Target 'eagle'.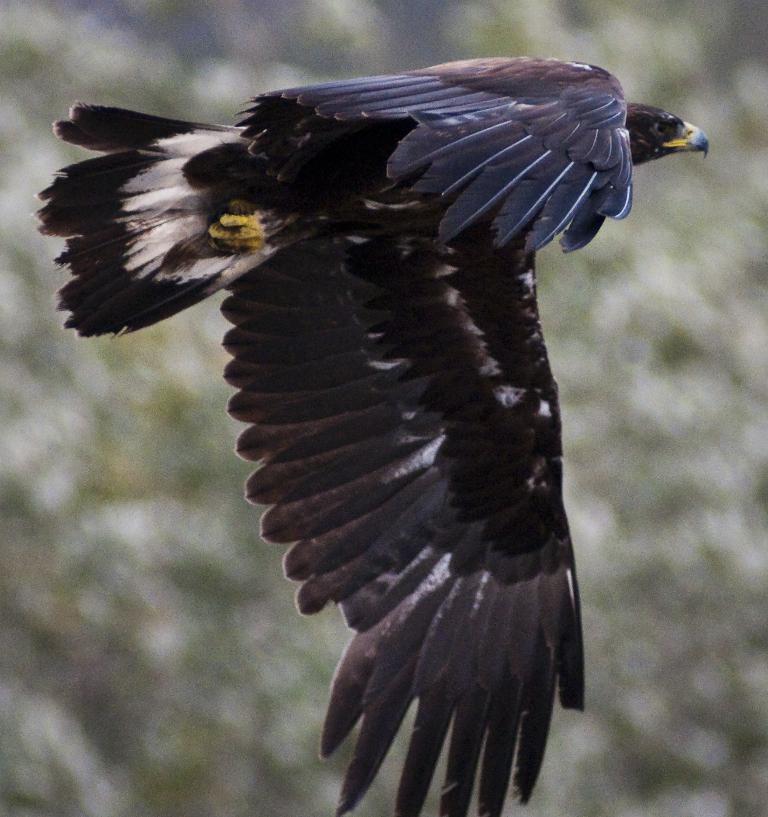
Target region: x1=22, y1=57, x2=718, y2=816.
